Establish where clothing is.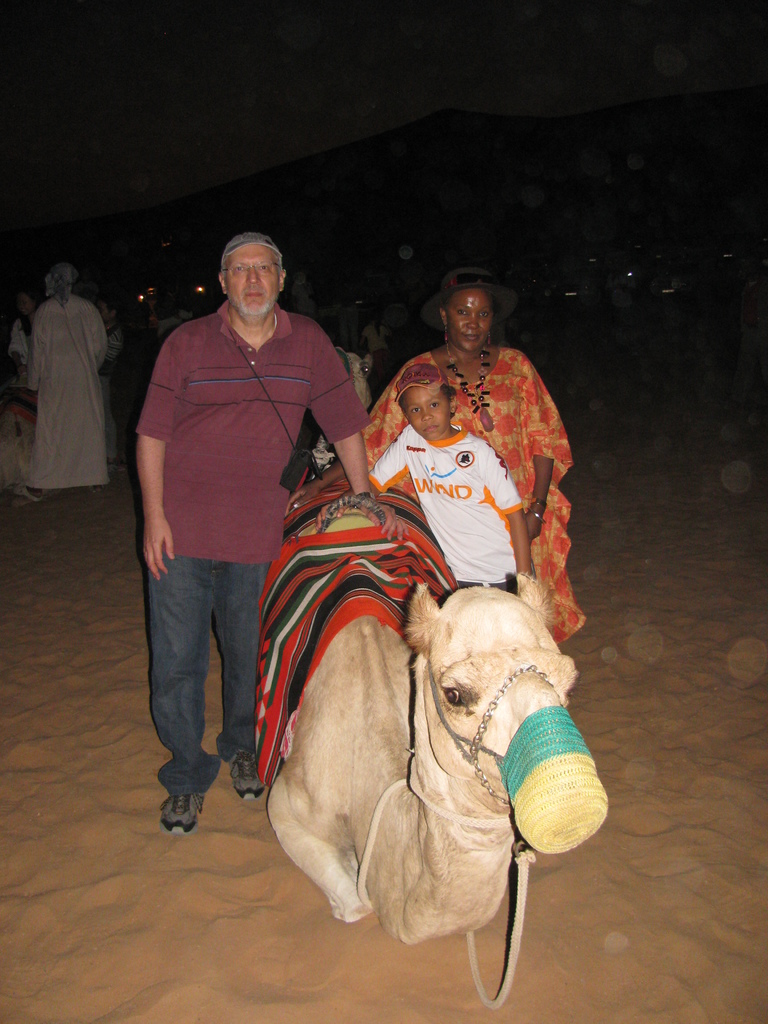
Established at x1=356, y1=335, x2=591, y2=650.
